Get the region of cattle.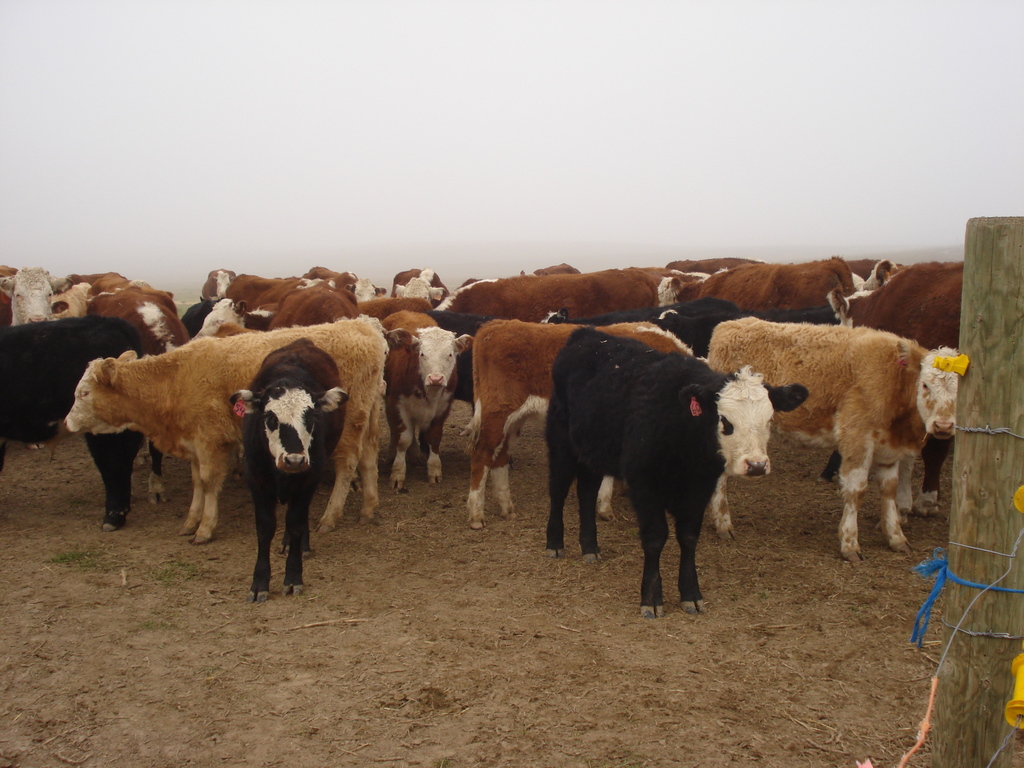
left=548, top=323, right=804, bottom=606.
